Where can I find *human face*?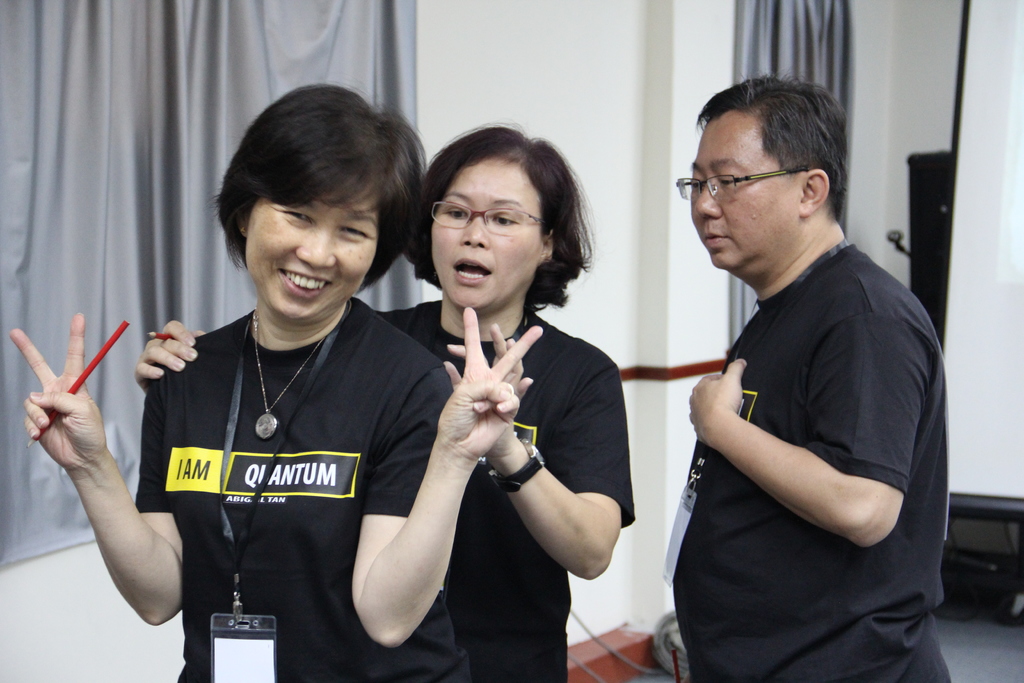
You can find it at [691,113,797,277].
